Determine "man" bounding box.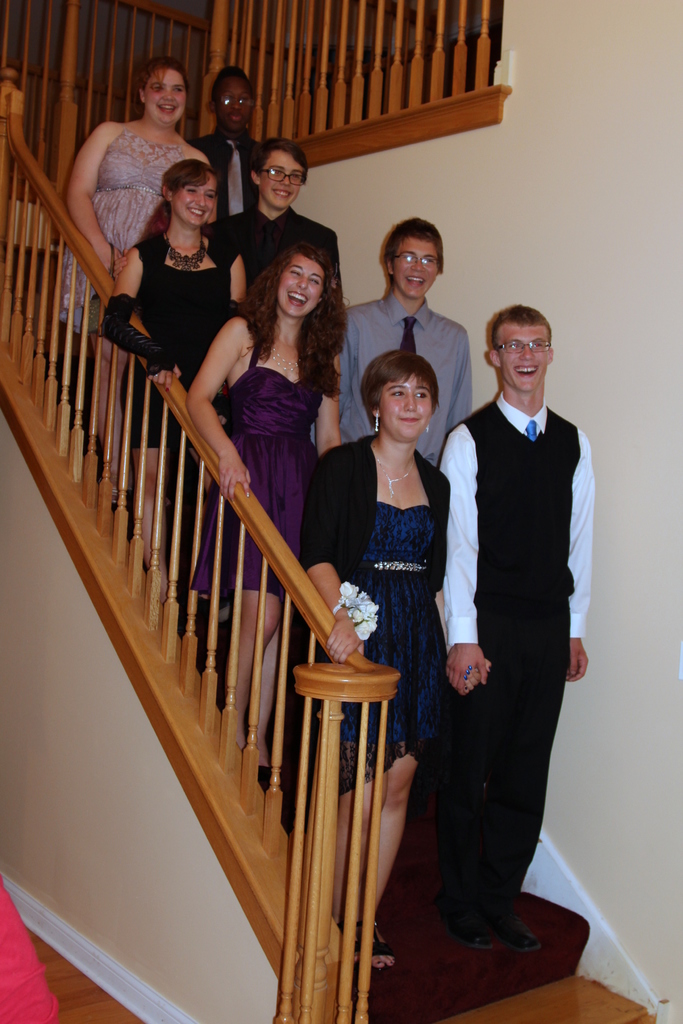
Determined: x1=418, y1=280, x2=600, y2=963.
